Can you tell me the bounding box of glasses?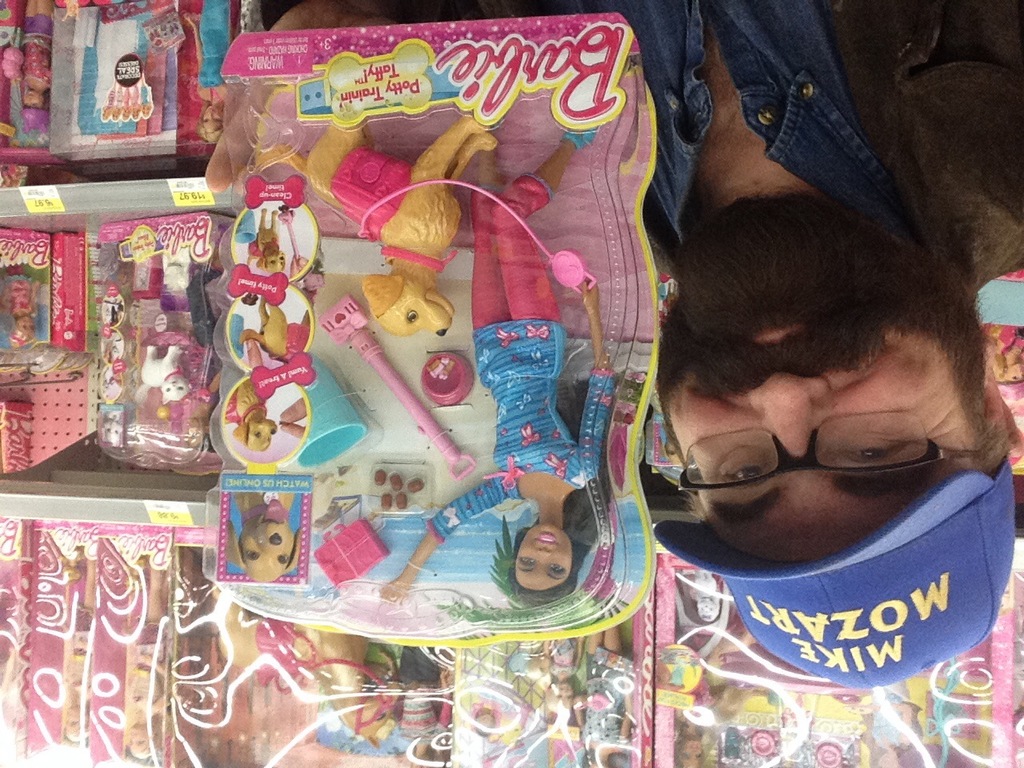
box=[657, 413, 950, 510].
